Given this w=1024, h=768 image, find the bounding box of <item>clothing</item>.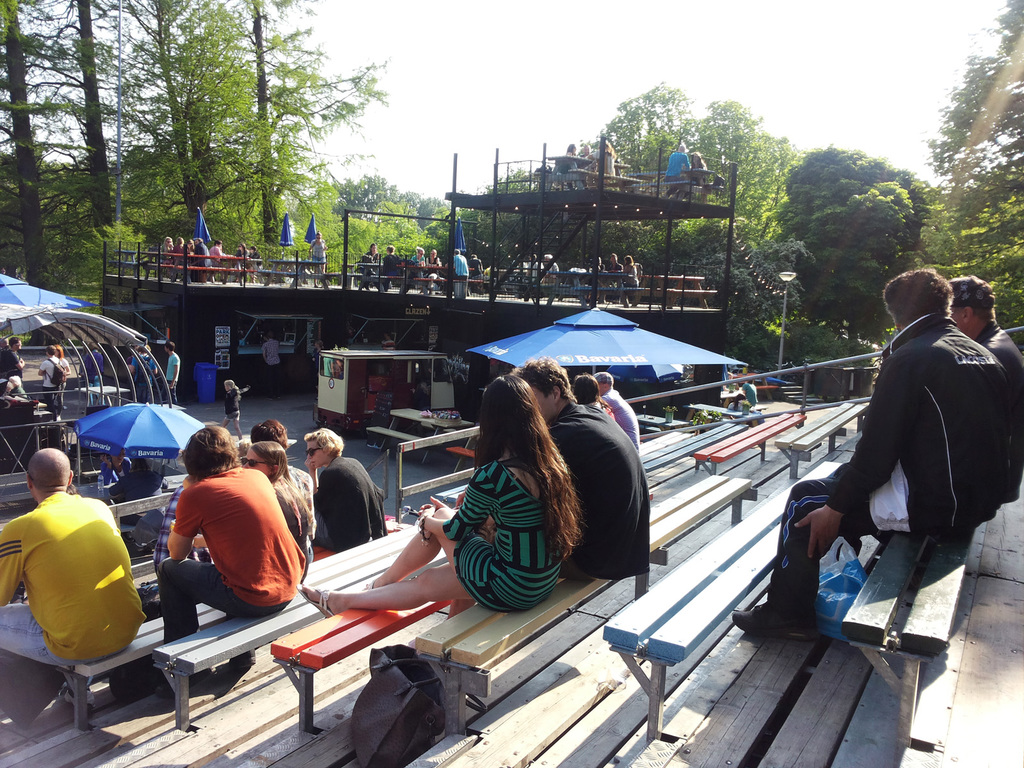
662,150,694,182.
